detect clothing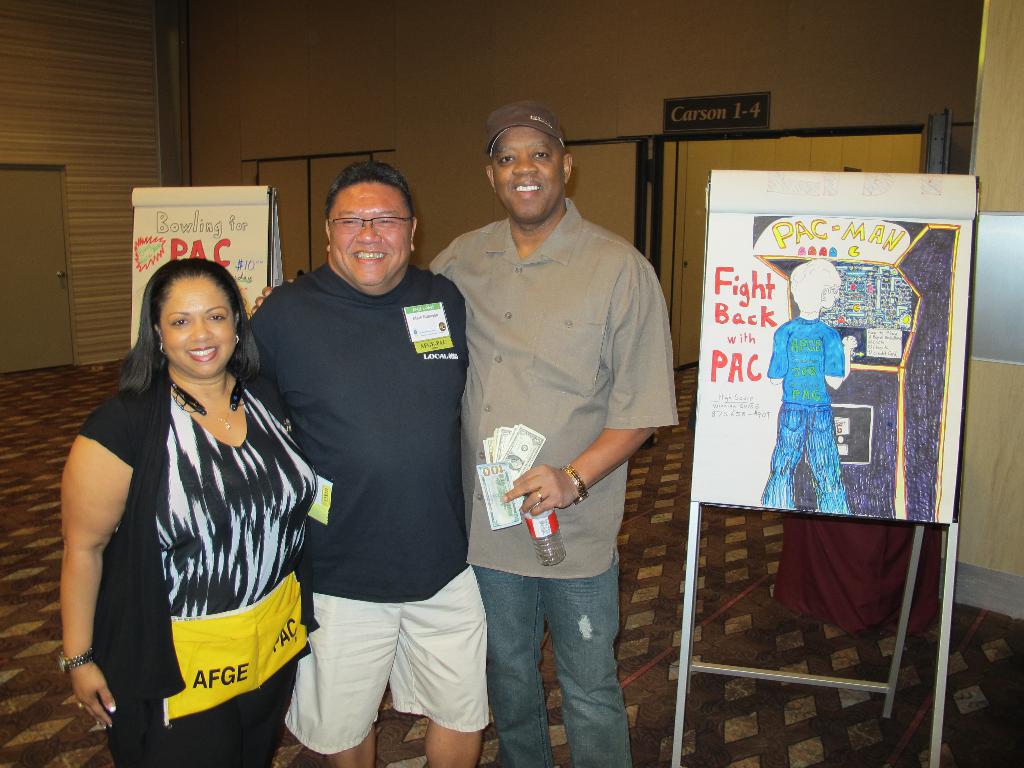
[245, 253, 480, 611]
